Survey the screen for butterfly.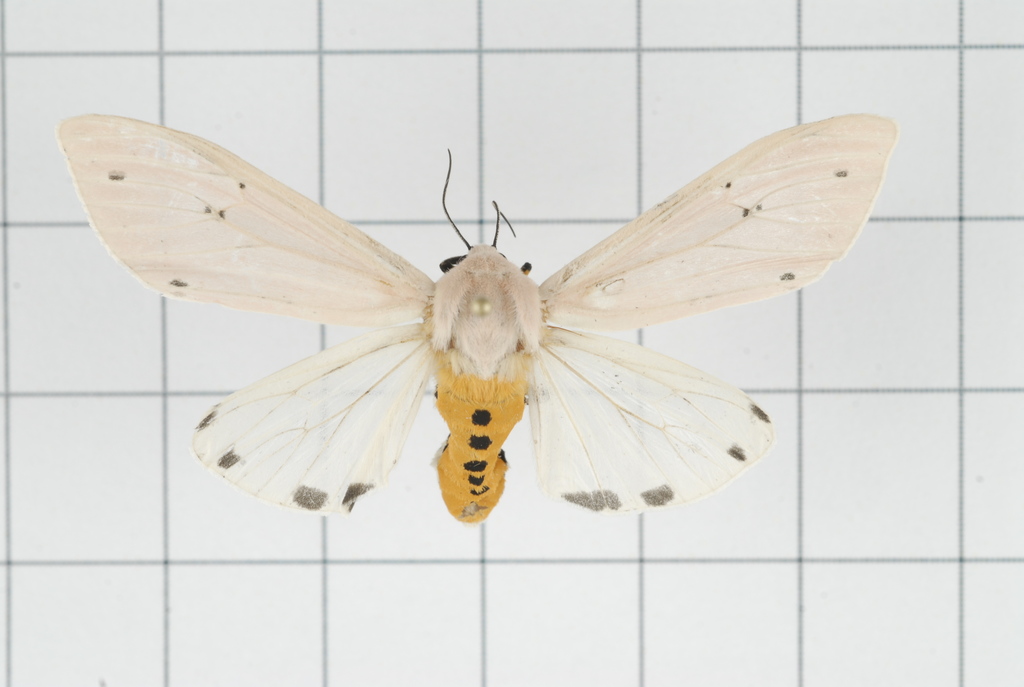
Survey found: x1=68, y1=111, x2=880, y2=556.
